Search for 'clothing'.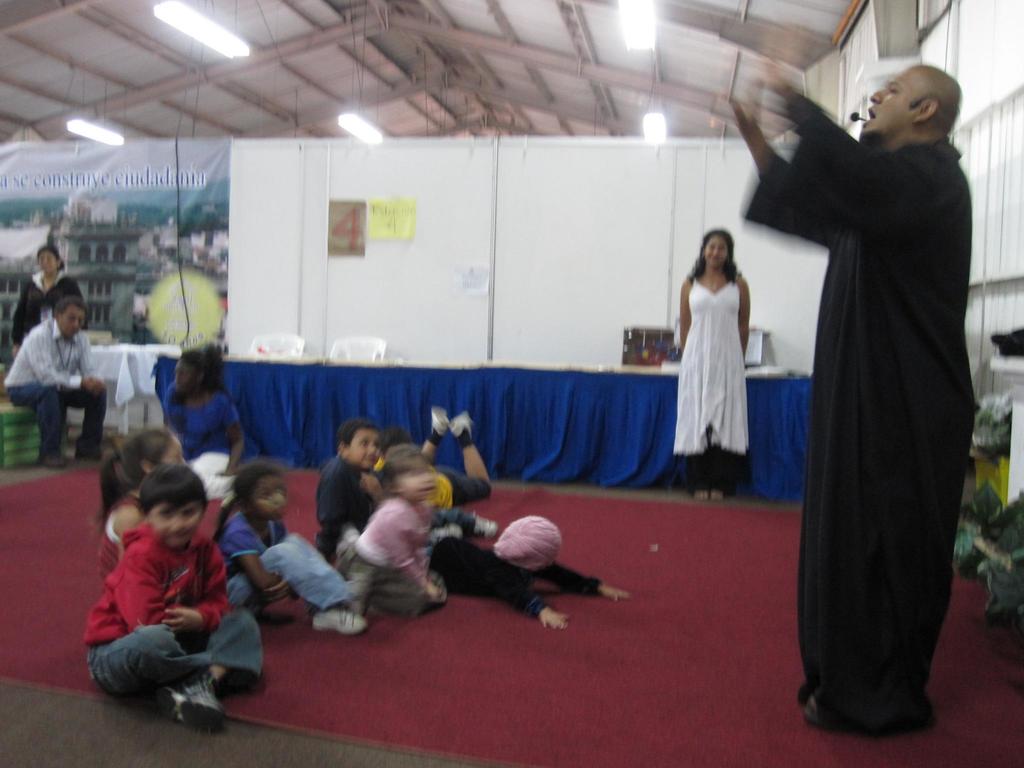
Found at detection(435, 465, 586, 605).
